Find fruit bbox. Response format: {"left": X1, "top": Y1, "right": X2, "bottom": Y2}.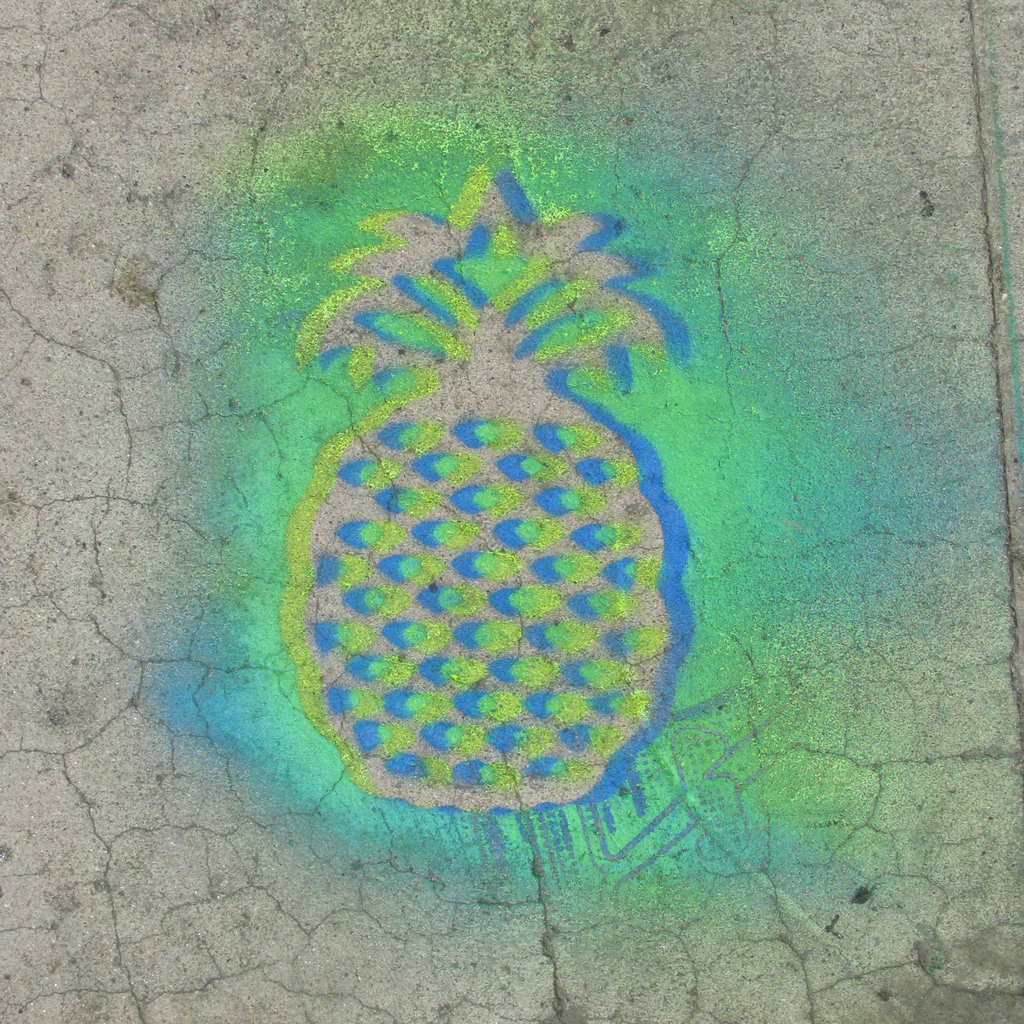
{"left": 221, "top": 268, "right": 705, "bottom": 829}.
